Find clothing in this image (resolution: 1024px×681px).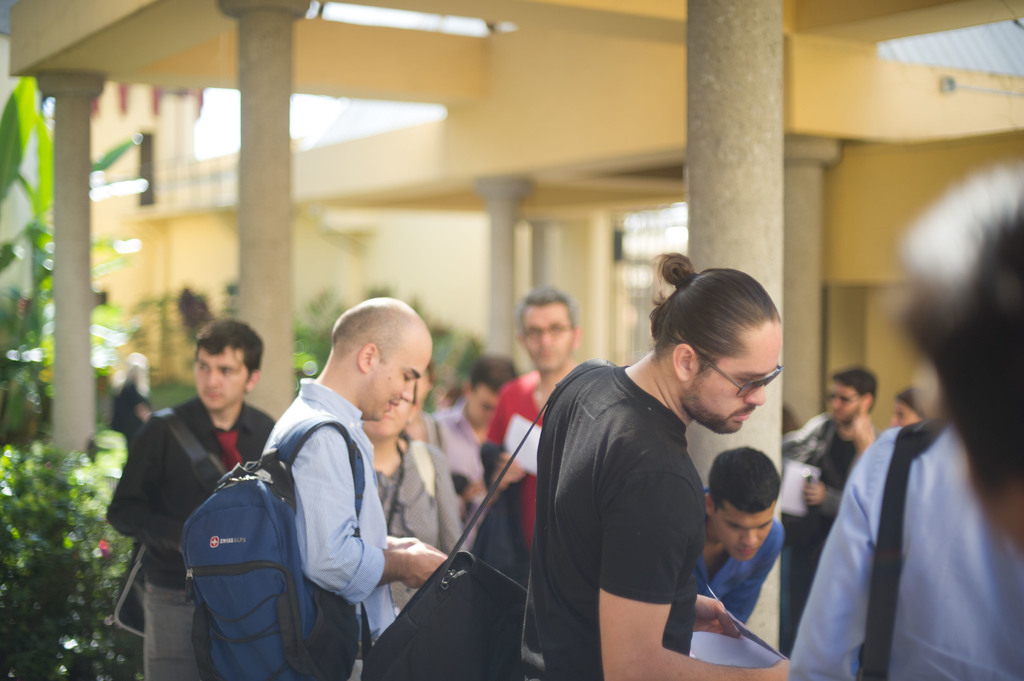
bbox=[515, 353, 701, 680].
